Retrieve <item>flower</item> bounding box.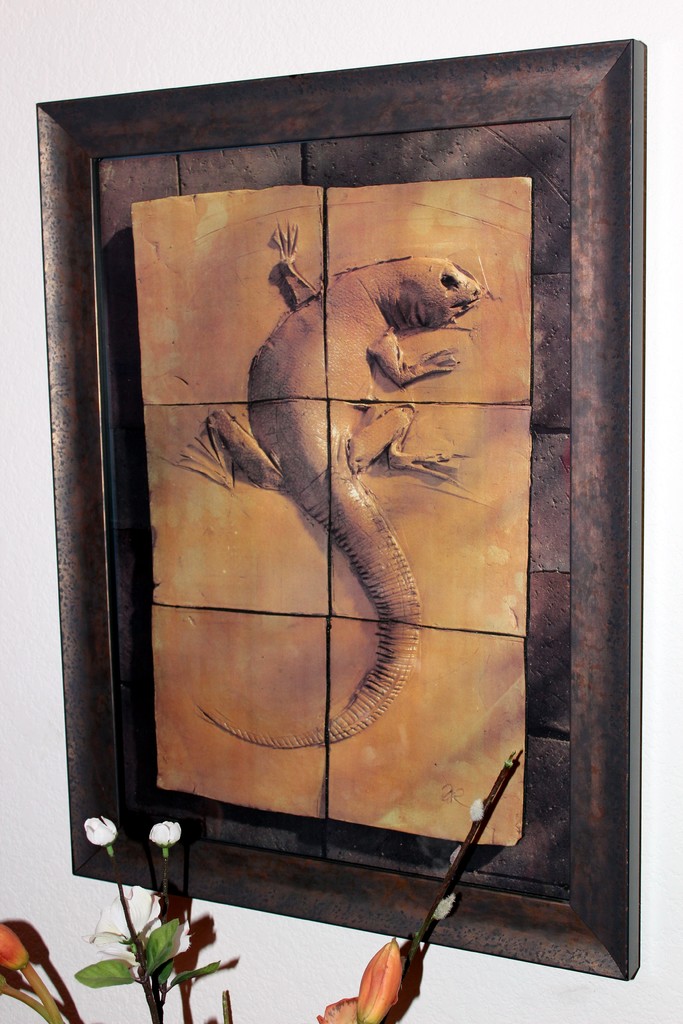
Bounding box: box=[149, 818, 187, 851].
